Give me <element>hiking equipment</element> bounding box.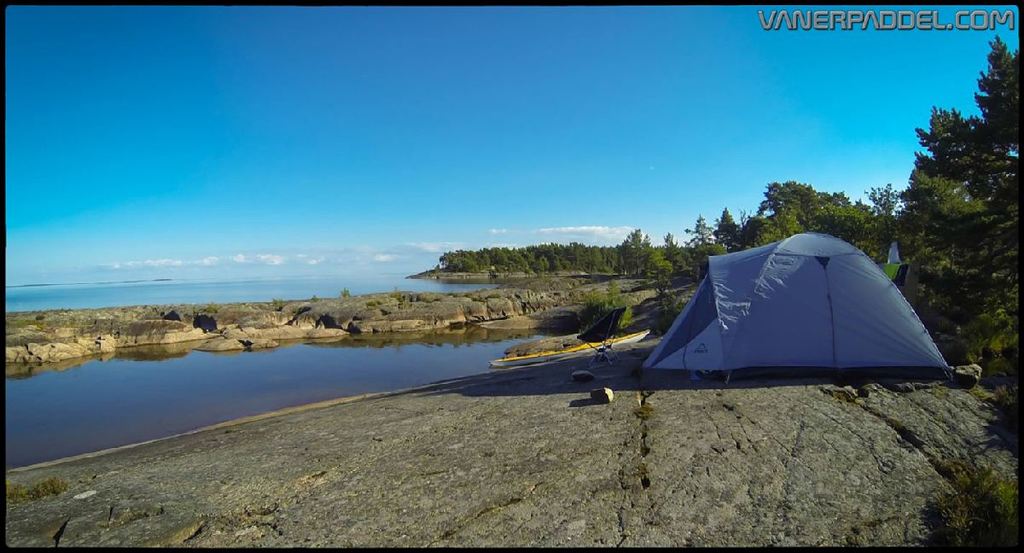
641 230 951 387.
